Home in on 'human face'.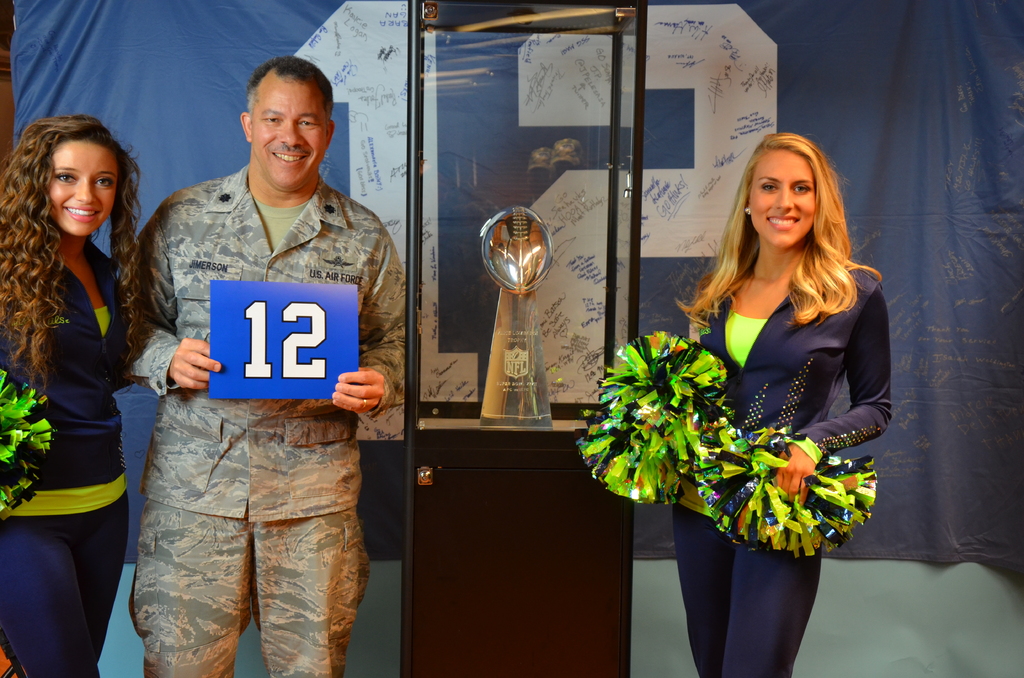
Homed in at box=[750, 147, 817, 251].
